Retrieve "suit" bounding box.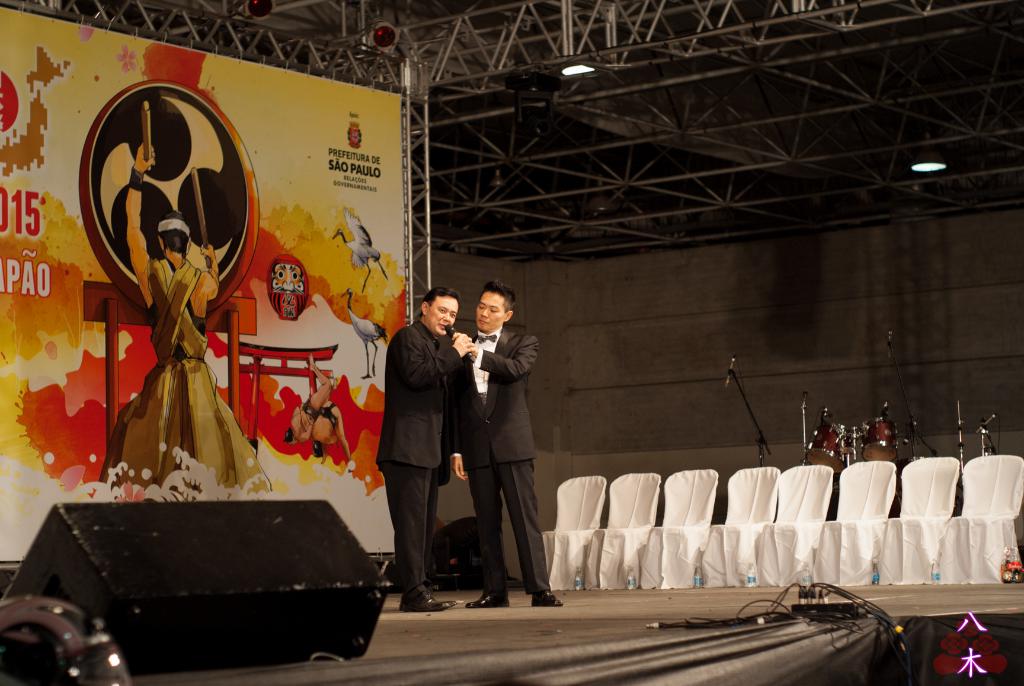
Bounding box: <box>457,291,547,610</box>.
